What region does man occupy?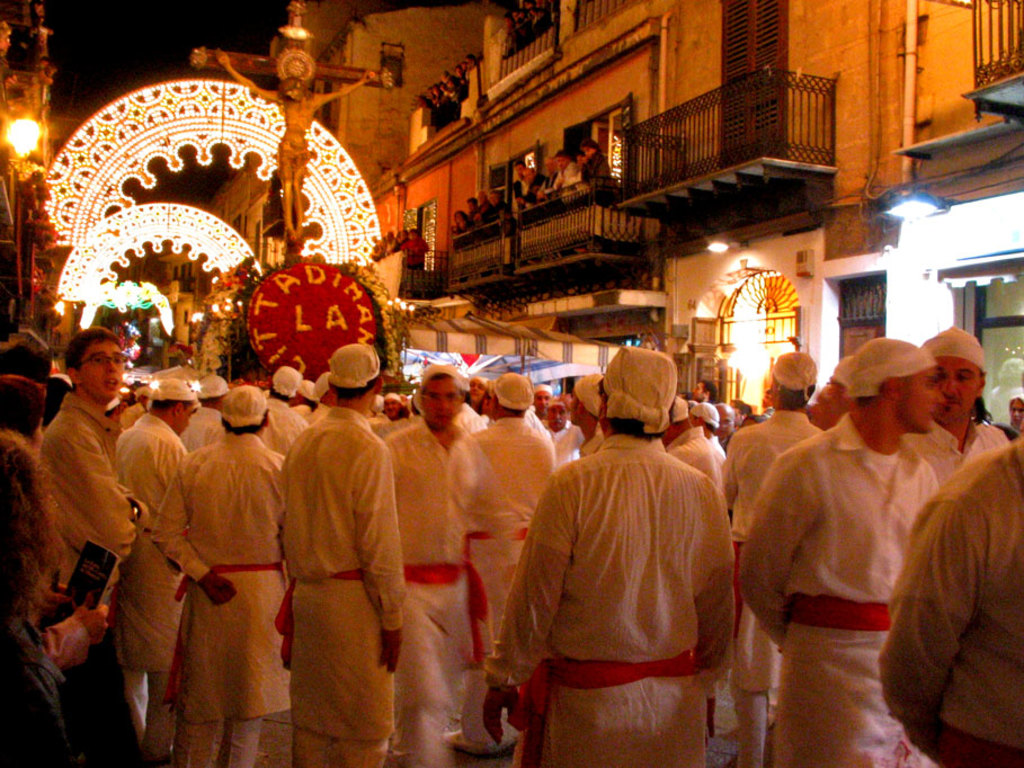
<region>536, 400, 582, 465</region>.
